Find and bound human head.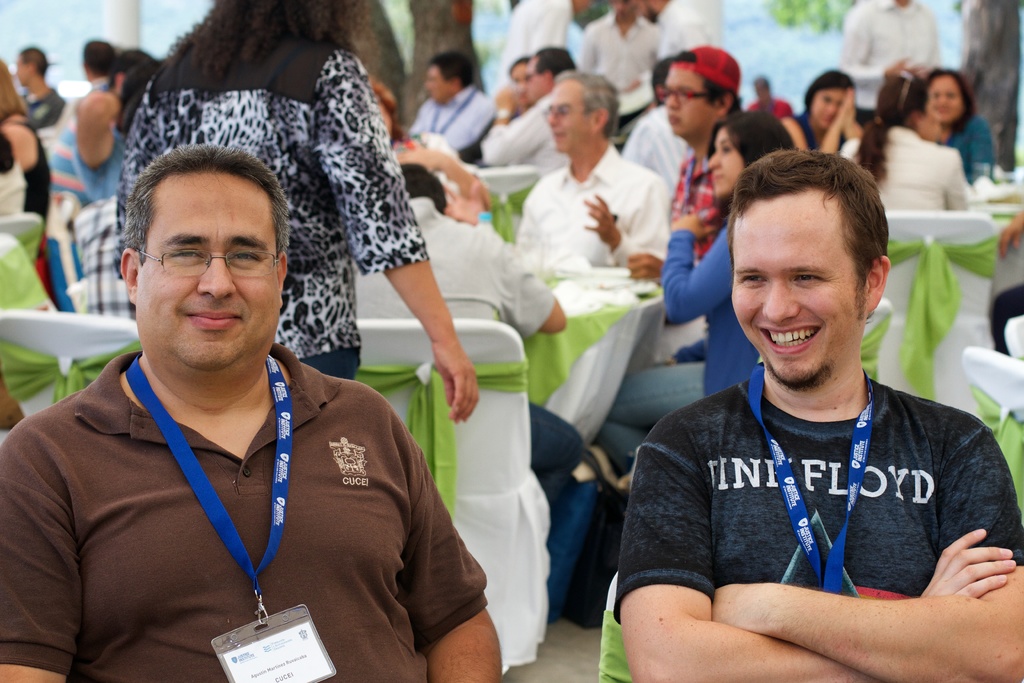
Bound: 80/35/123/83.
